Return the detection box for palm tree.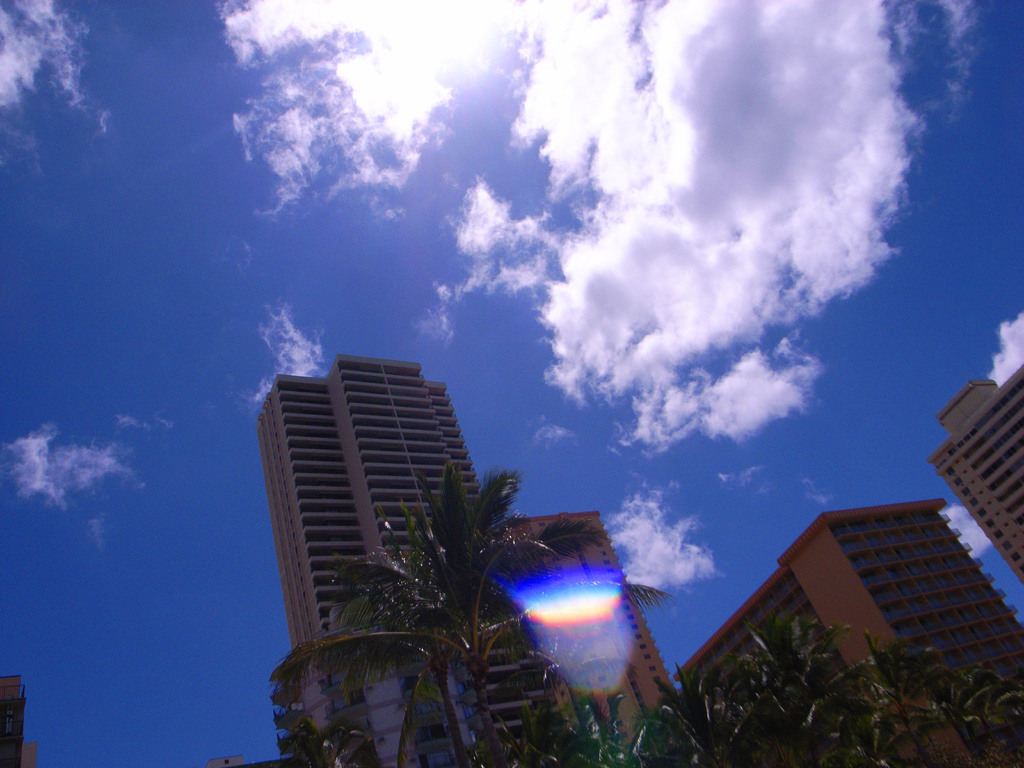
(left=267, top=482, right=653, bottom=767).
